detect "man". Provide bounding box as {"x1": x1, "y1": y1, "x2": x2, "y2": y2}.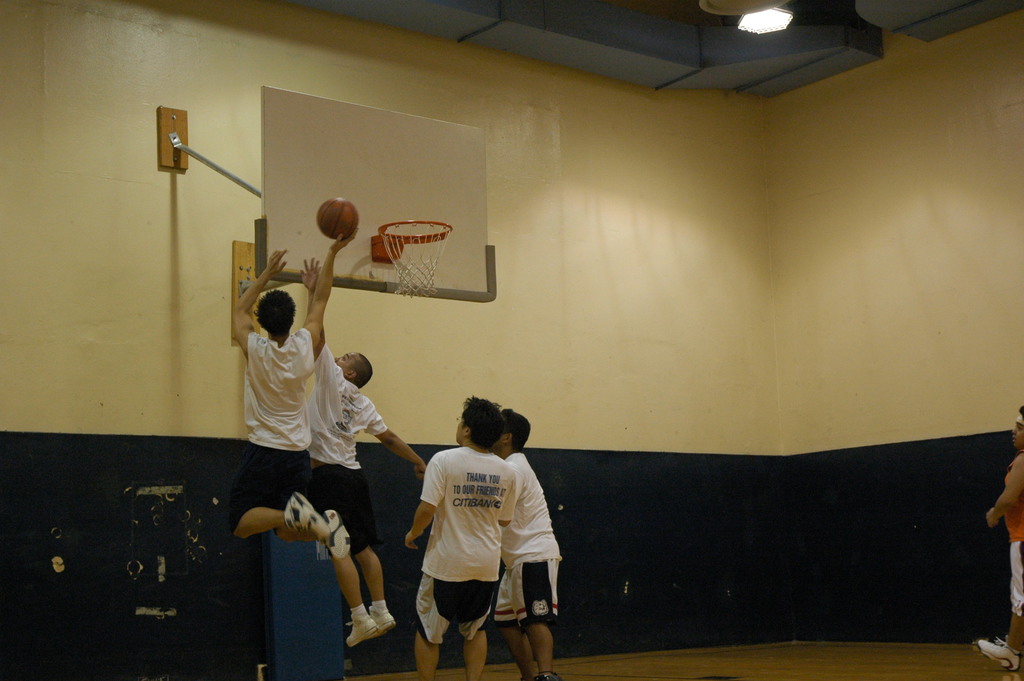
{"x1": 297, "y1": 249, "x2": 431, "y2": 652}.
